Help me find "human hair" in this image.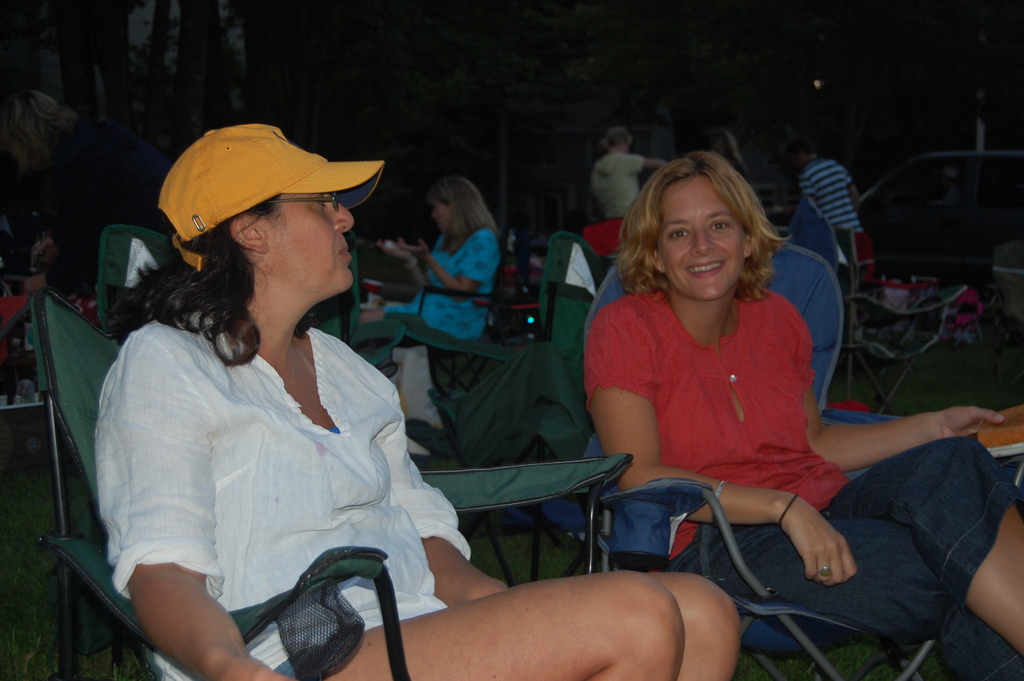
Found it: x1=431, y1=176, x2=496, y2=256.
